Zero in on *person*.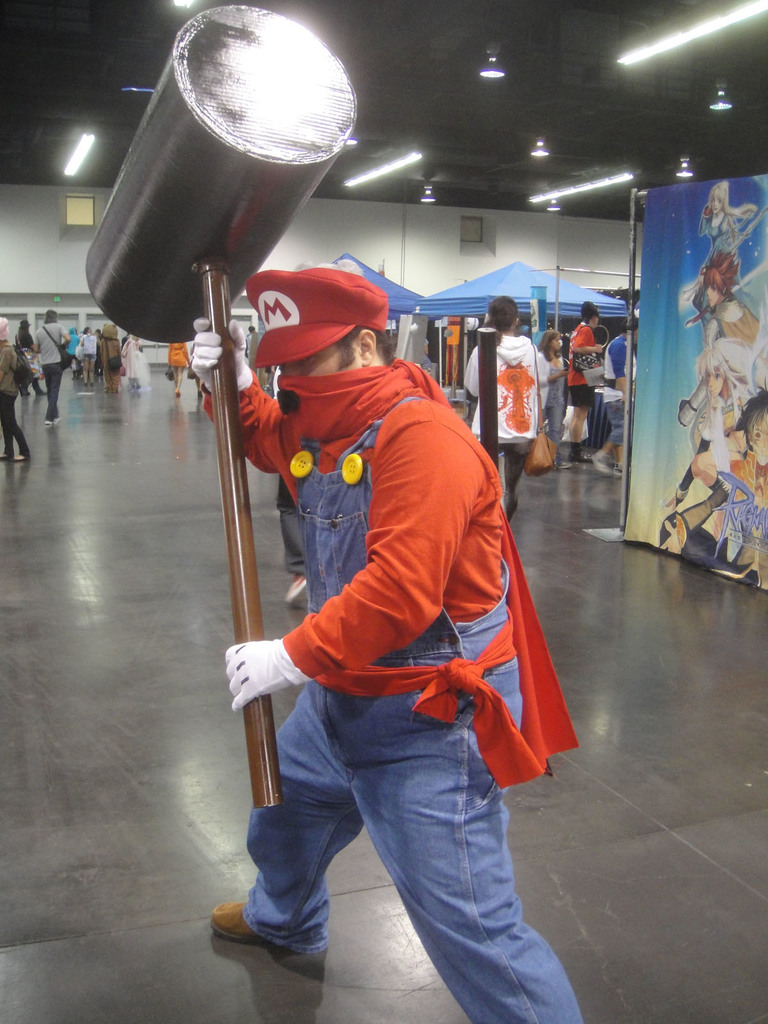
Zeroed in: 464,292,571,516.
